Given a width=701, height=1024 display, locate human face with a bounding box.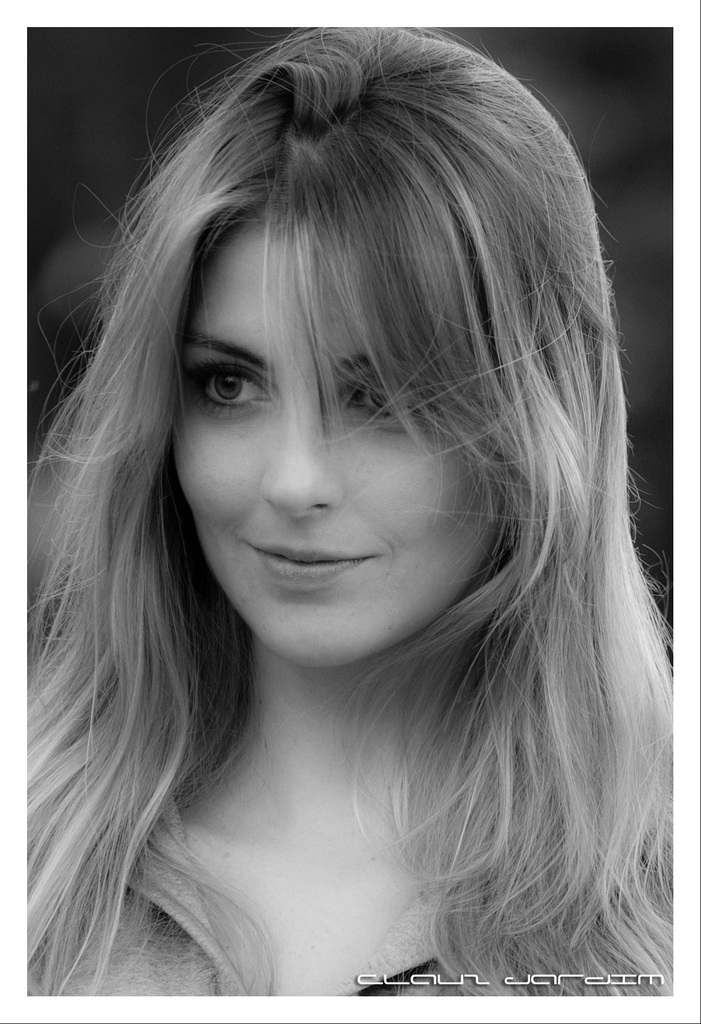
Located: (175,220,505,666).
